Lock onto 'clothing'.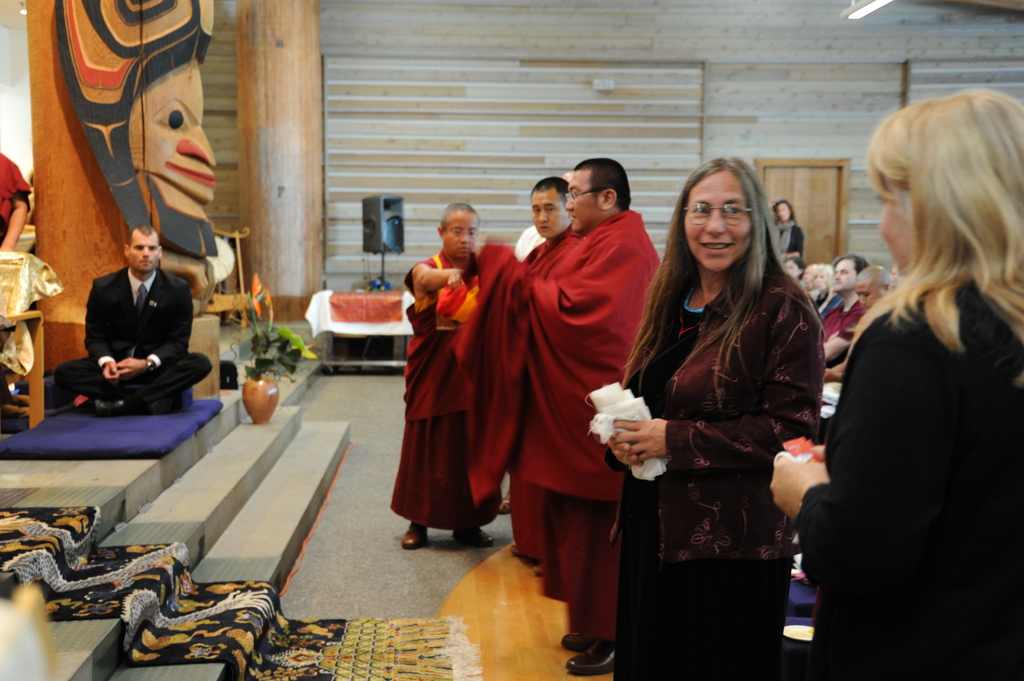
Locked: select_region(778, 220, 802, 259).
